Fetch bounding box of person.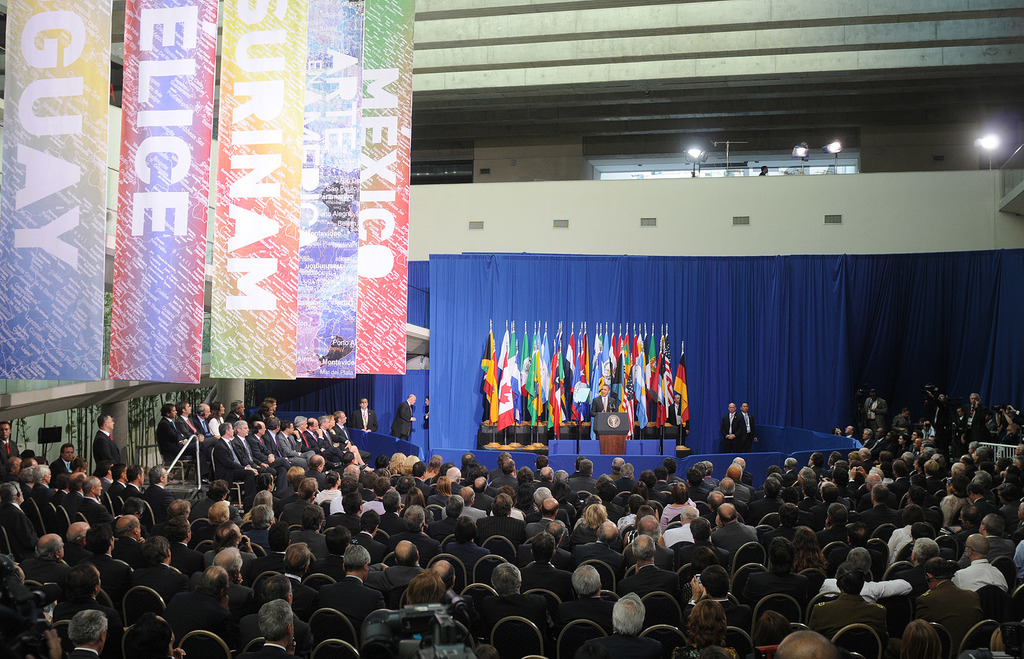
Bbox: (741, 402, 754, 453).
